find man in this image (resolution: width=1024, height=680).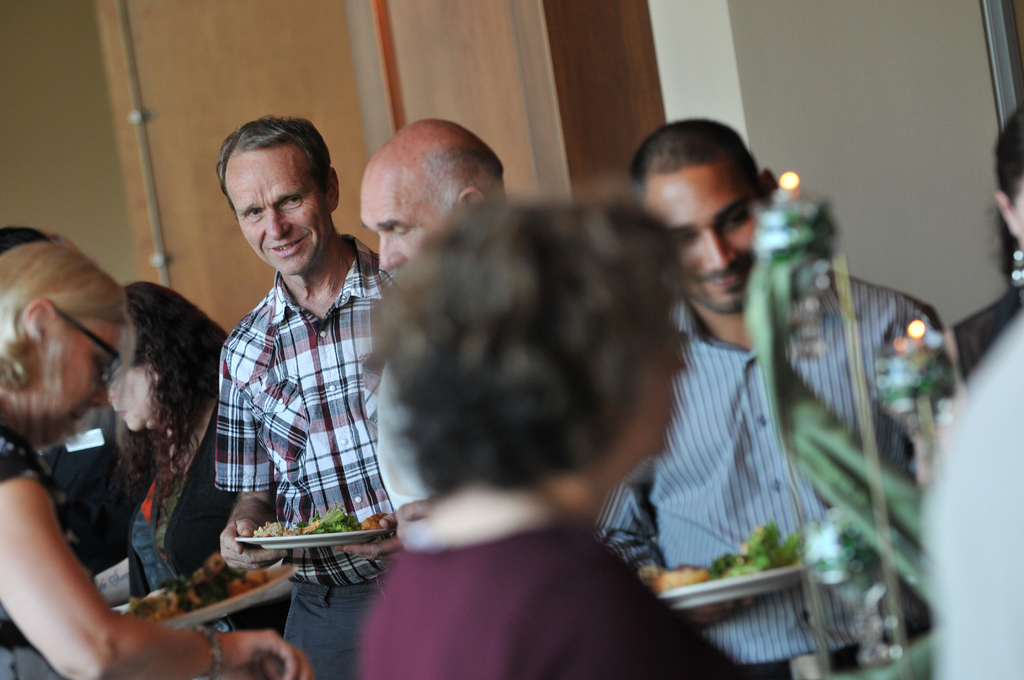
bbox=[920, 106, 1023, 679].
